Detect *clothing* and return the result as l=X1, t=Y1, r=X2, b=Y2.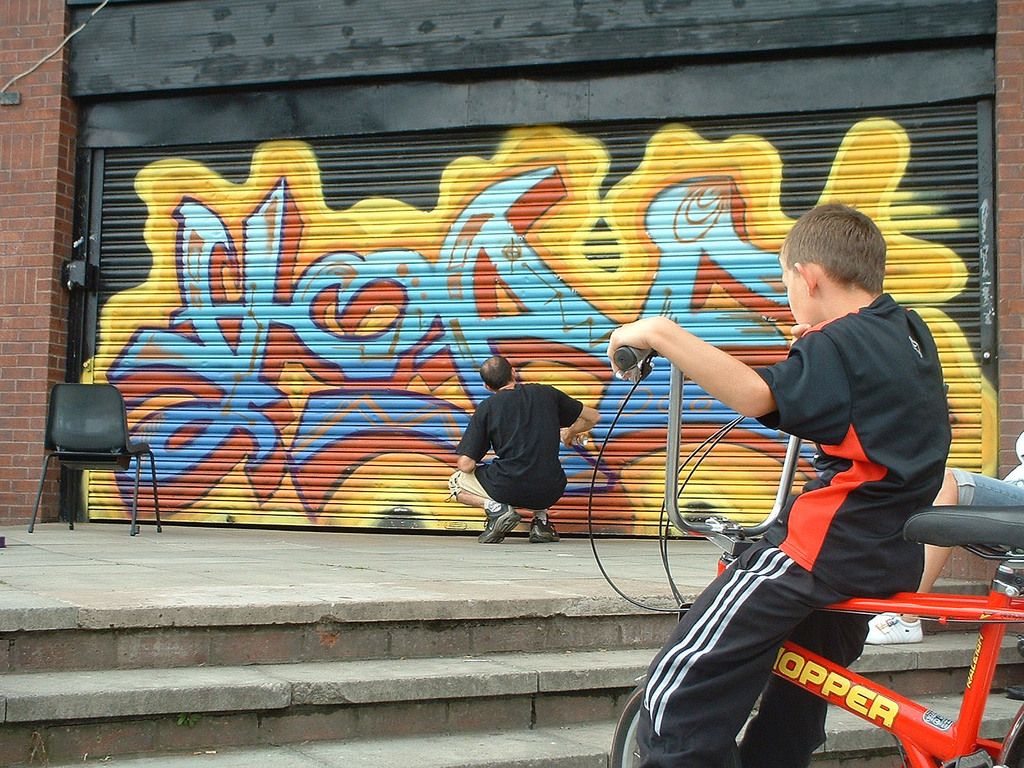
l=634, t=291, r=954, b=767.
